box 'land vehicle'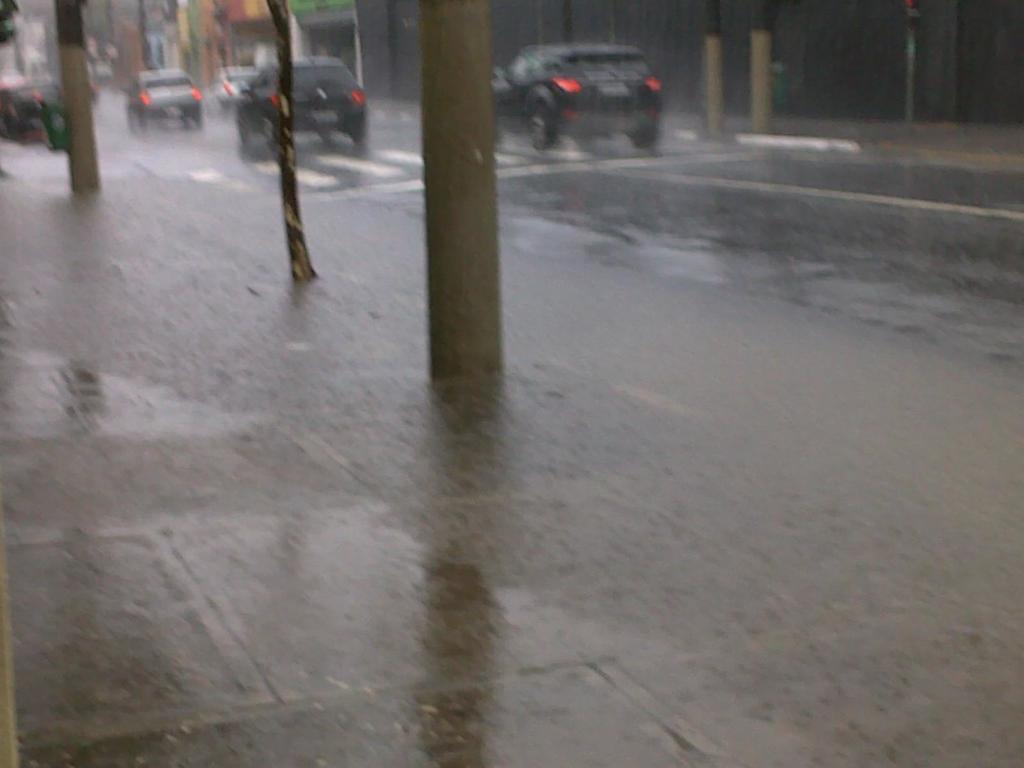
491,20,712,141
